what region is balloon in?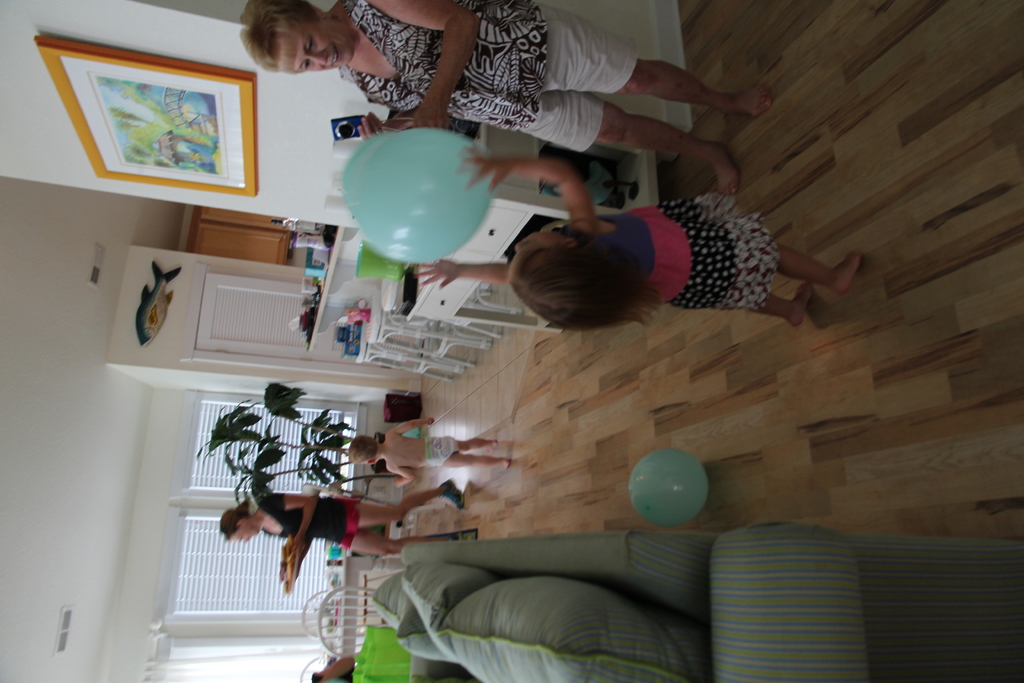
399:420:419:437.
